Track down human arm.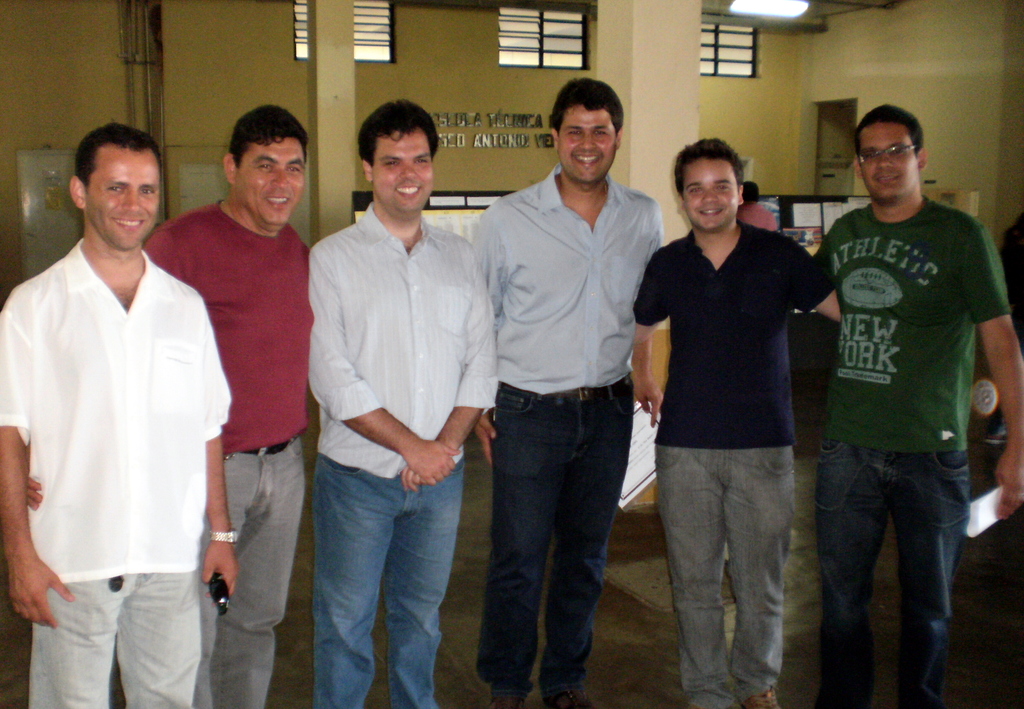
Tracked to bbox=[180, 278, 240, 594].
